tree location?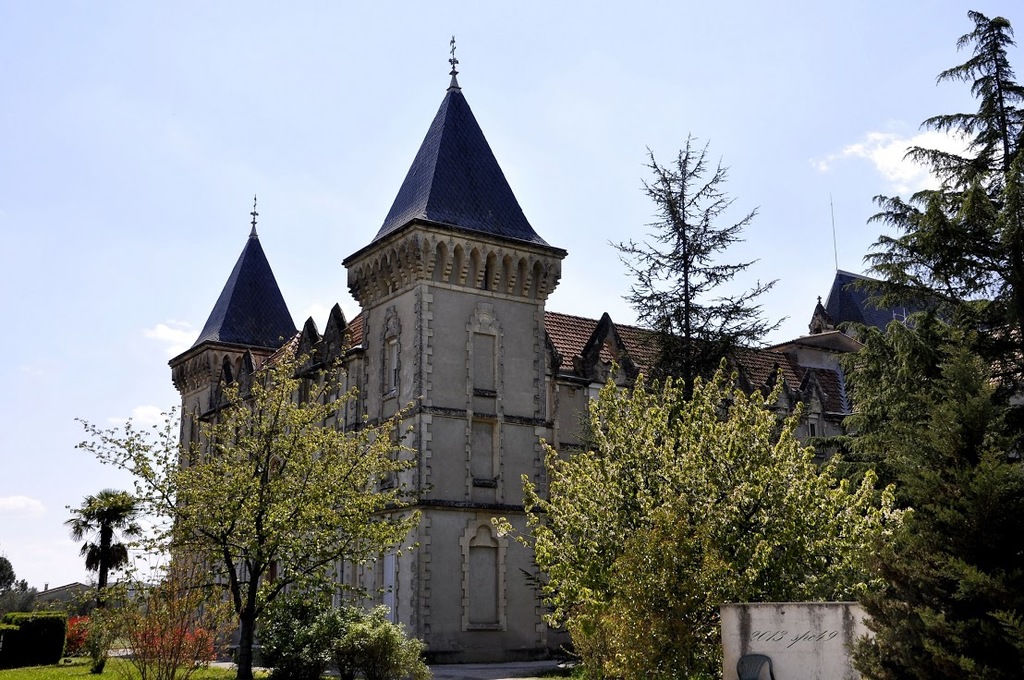
79,334,437,679
